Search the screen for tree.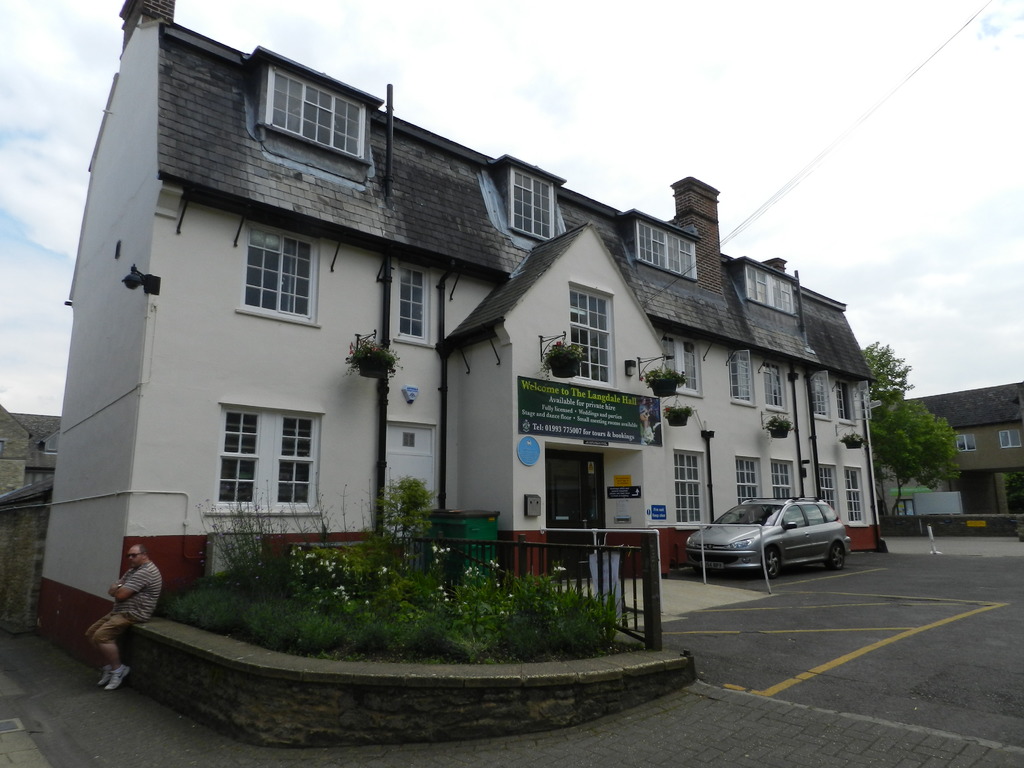
Found at [left=860, top=344, right=956, bottom=515].
